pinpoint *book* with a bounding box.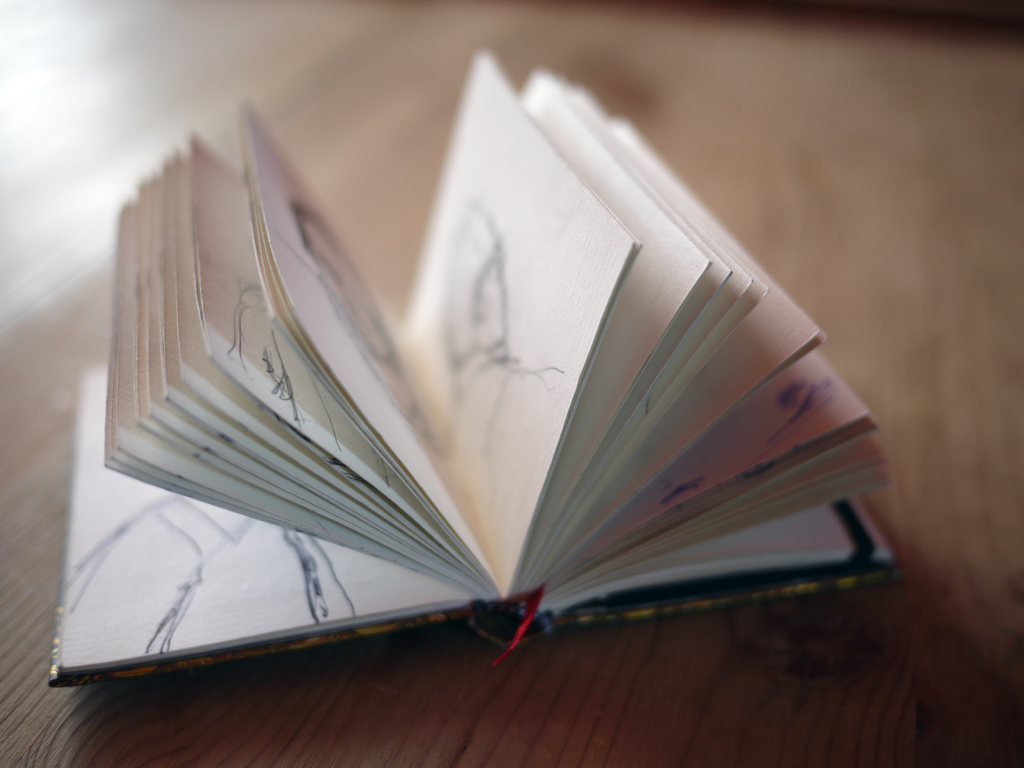
[left=45, top=45, right=900, bottom=700].
